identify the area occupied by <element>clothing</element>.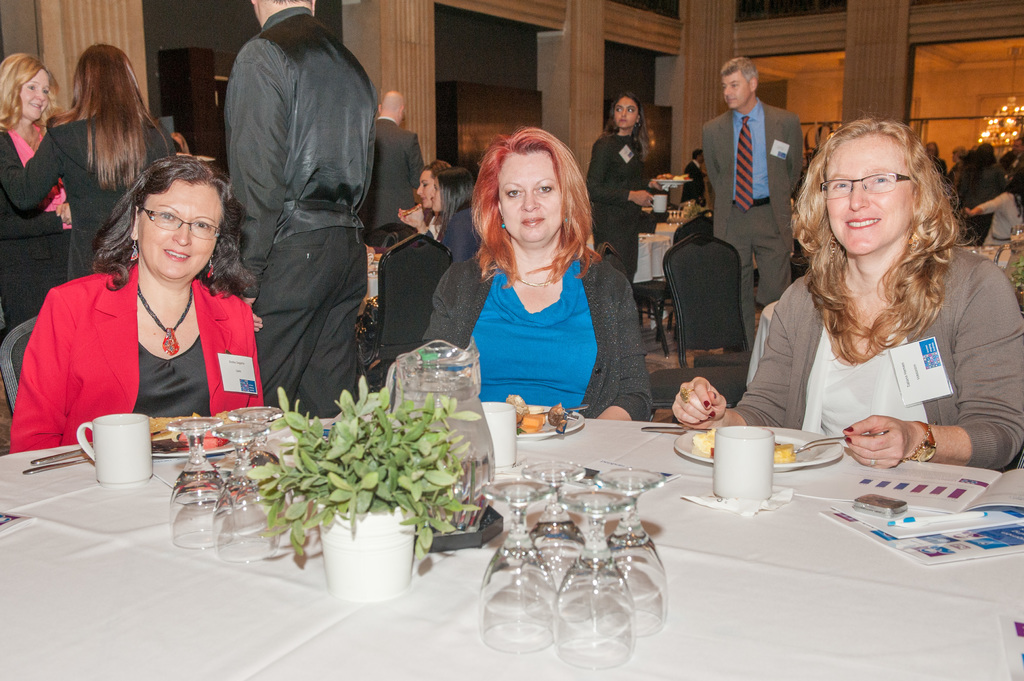
Area: [0,103,172,278].
